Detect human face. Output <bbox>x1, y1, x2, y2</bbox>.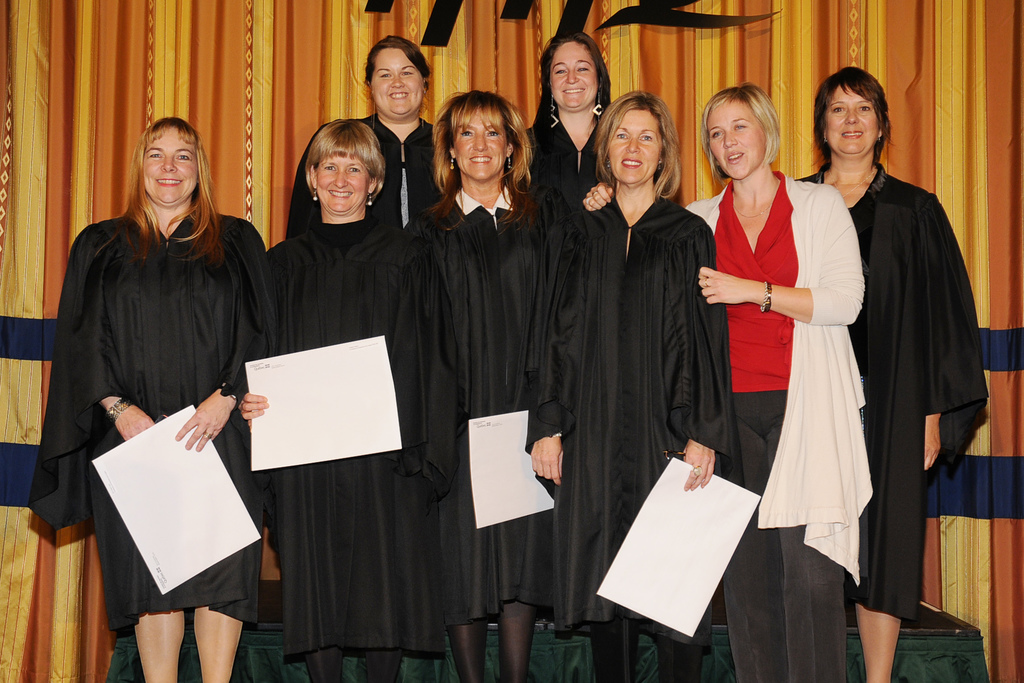
<bbox>456, 124, 507, 186</bbox>.
